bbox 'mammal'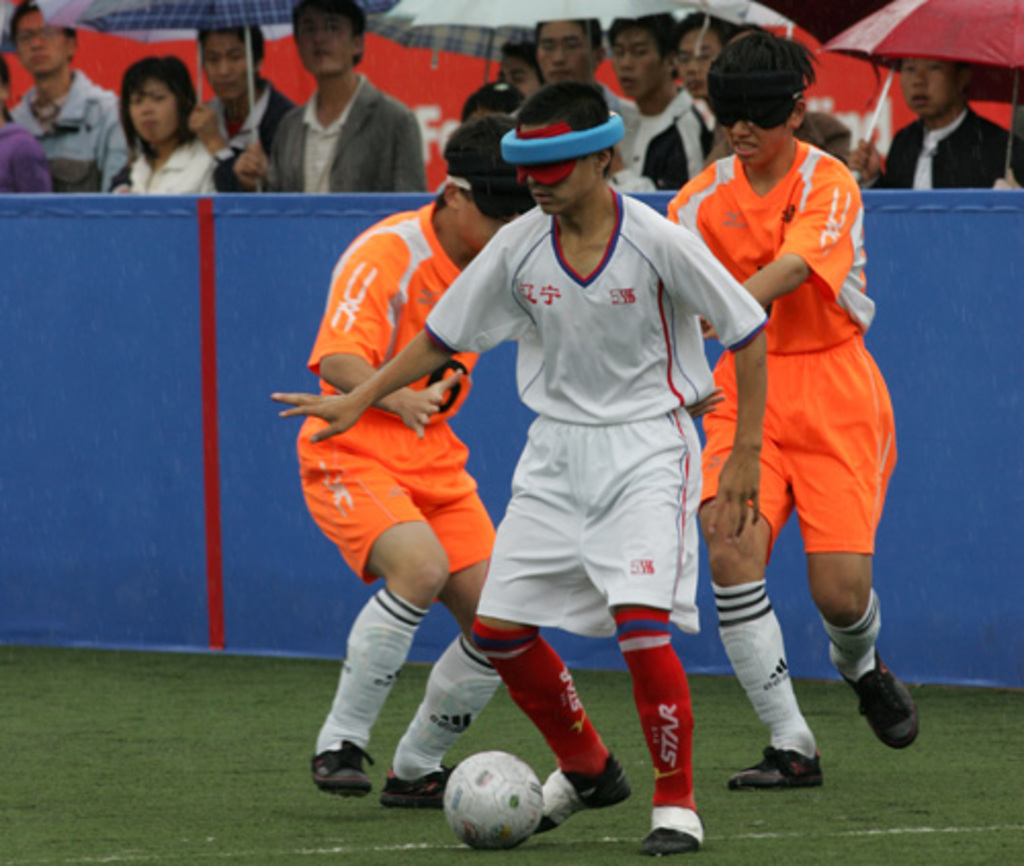
(532, 16, 647, 188)
